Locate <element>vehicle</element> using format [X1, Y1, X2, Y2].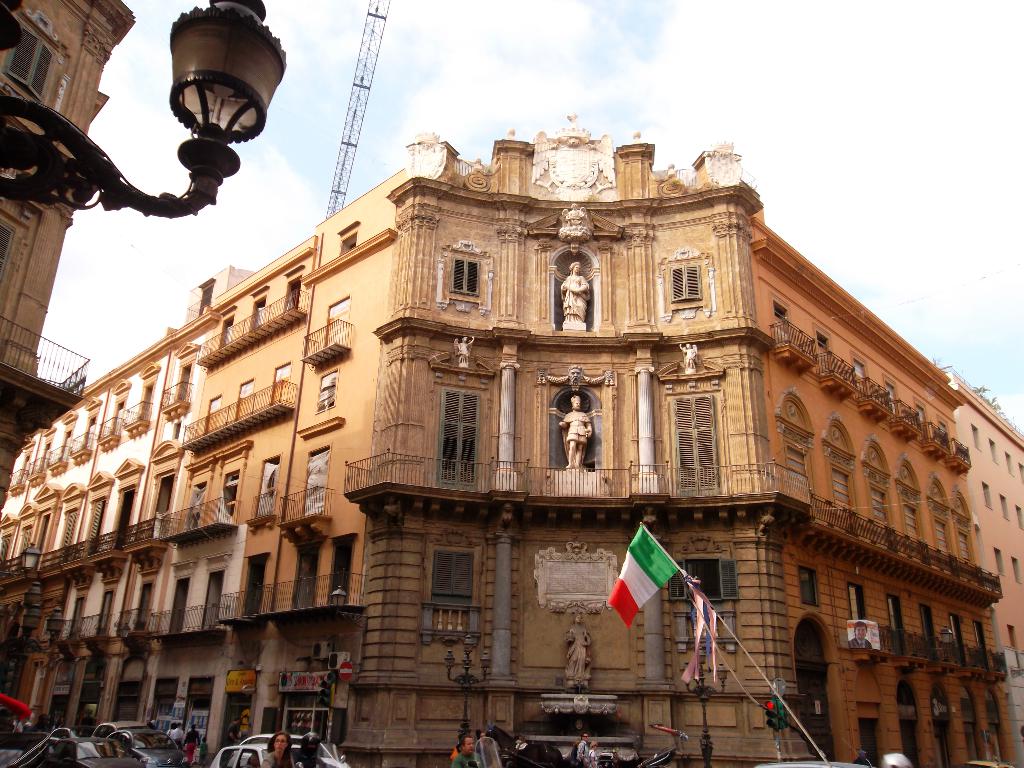
[242, 730, 371, 767].
